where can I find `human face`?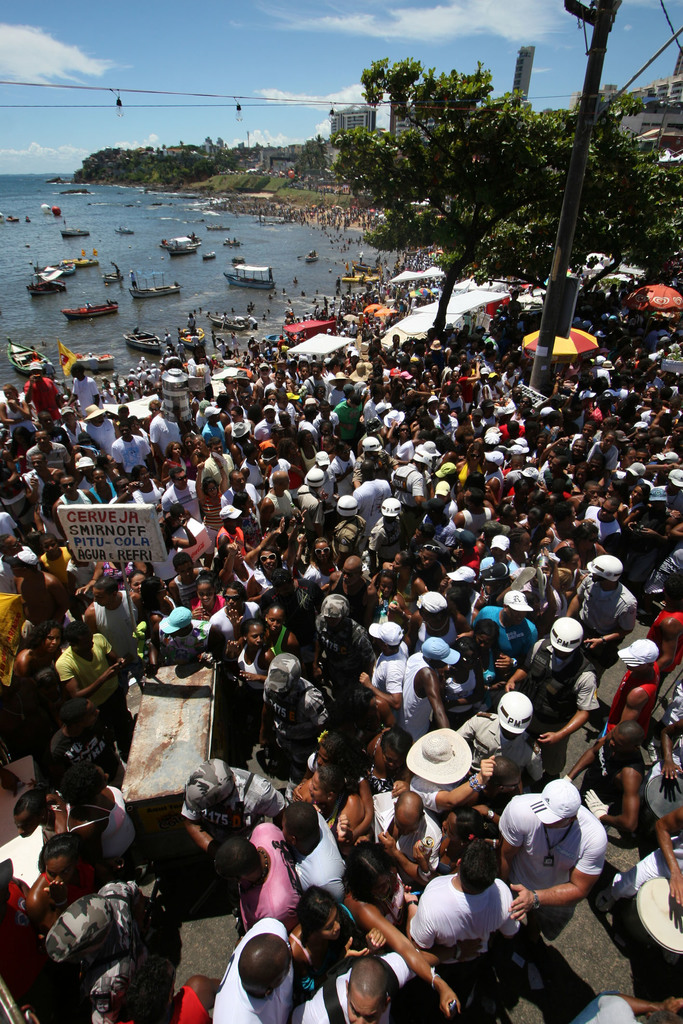
You can find it at box=[468, 364, 473, 374].
